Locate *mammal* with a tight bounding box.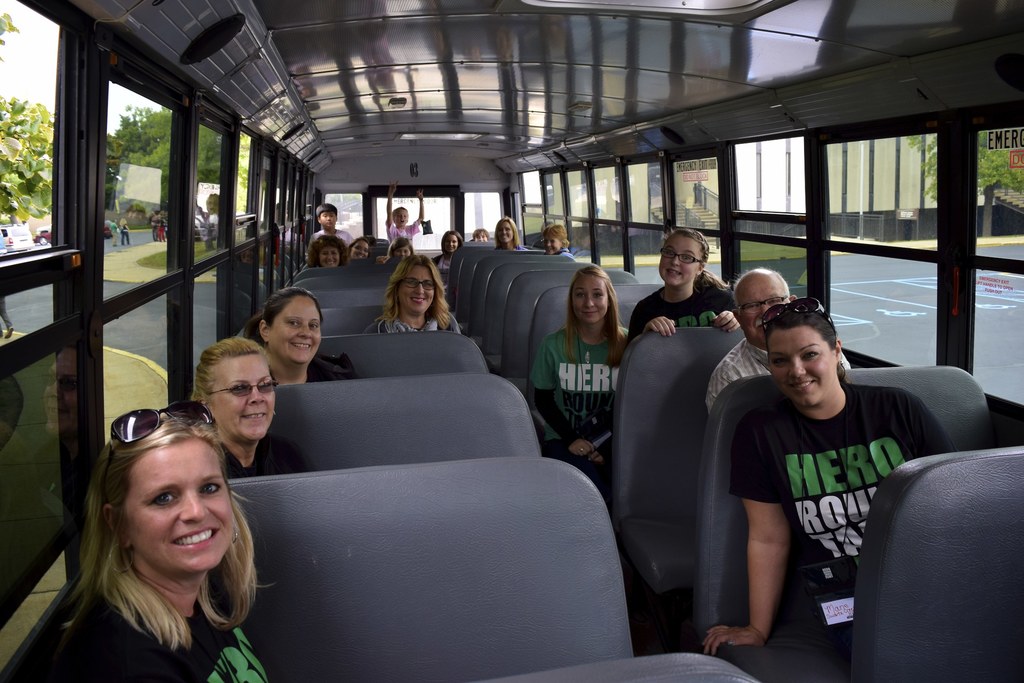
Rect(497, 215, 529, 250).
